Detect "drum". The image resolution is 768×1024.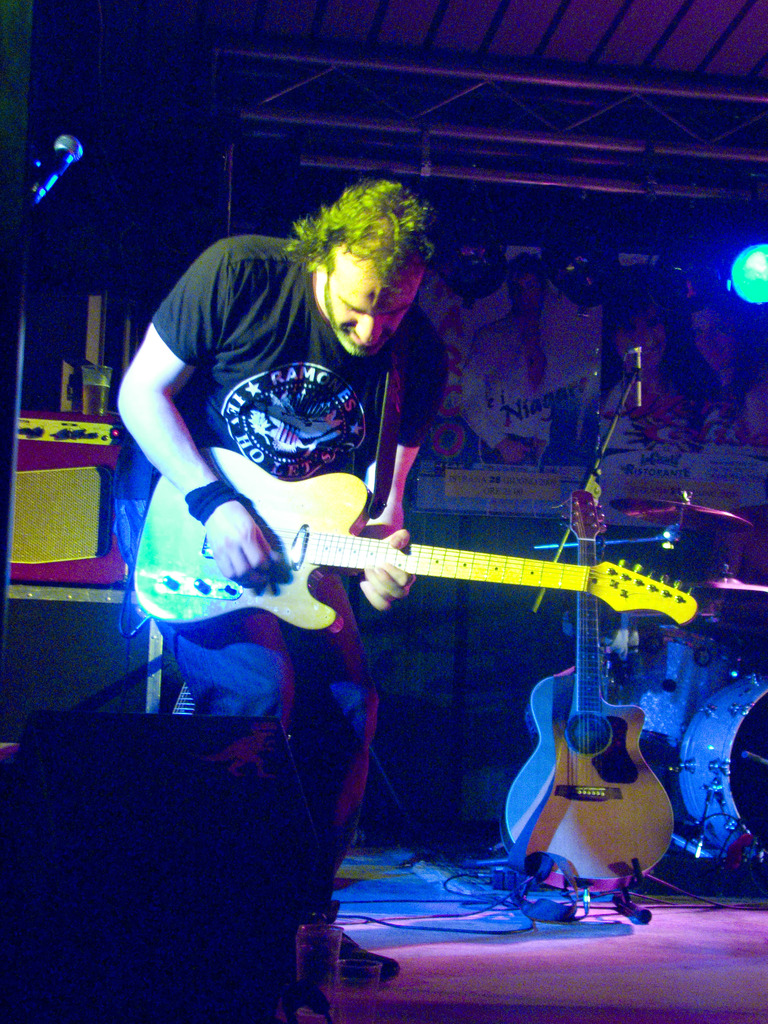
box(673, 675, 767, 865).
